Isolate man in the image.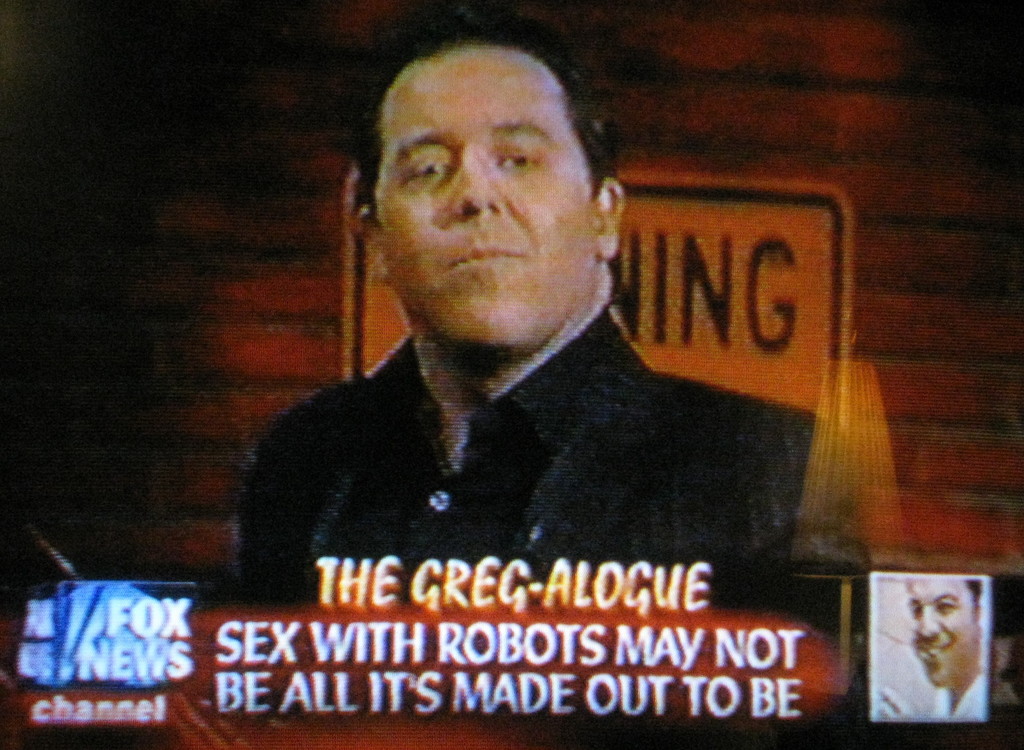
Isolated region: bbox(218, 60, 873, 642).
